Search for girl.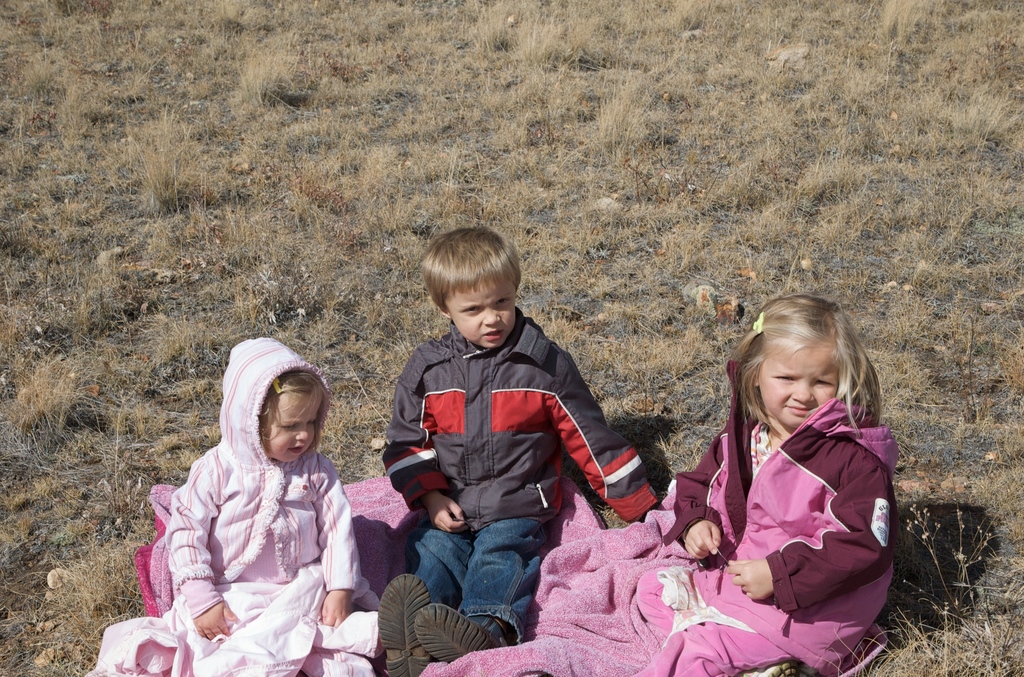
Found at <box>99,337,387,676</box>.
